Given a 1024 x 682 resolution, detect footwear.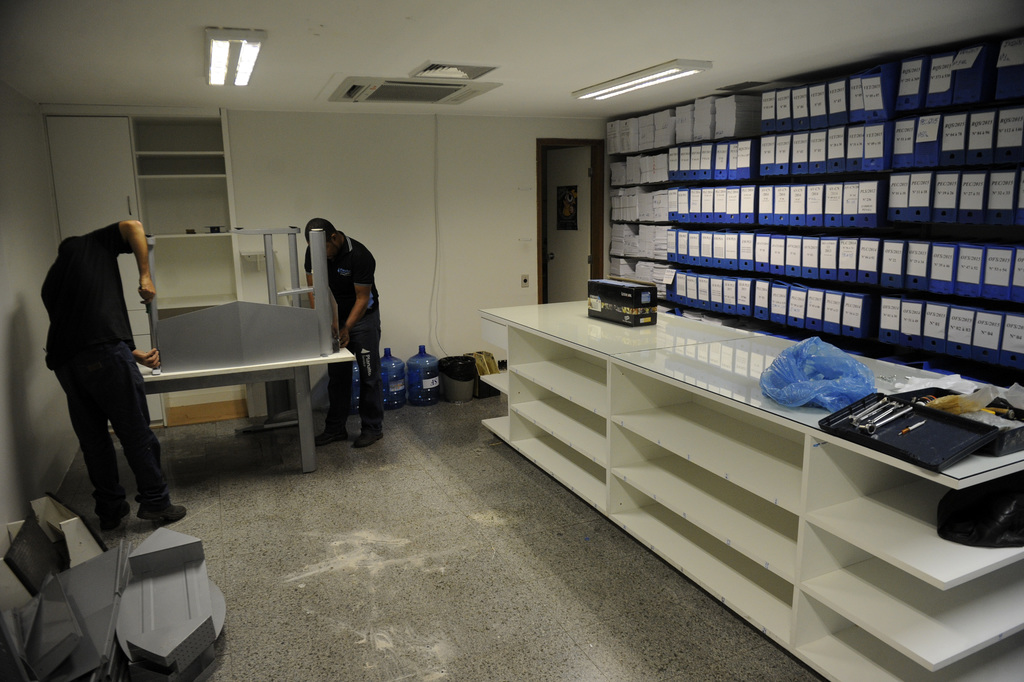
<box>348,425,385,448</box>.
